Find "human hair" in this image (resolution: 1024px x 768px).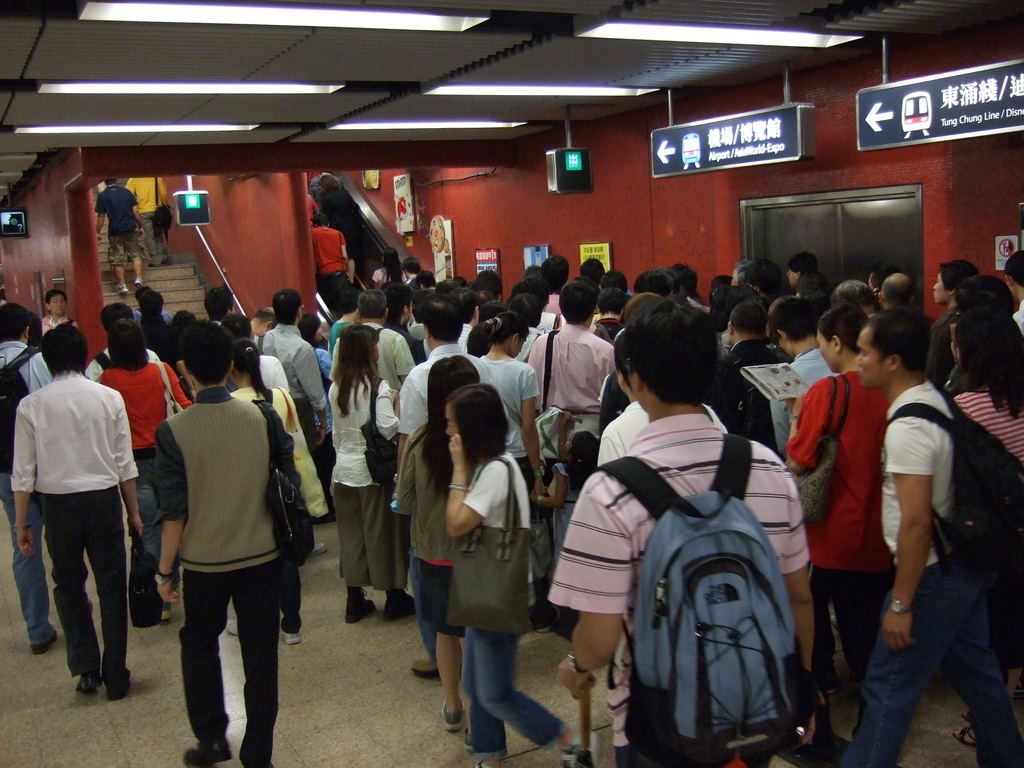
[left=37, top=314, right=89, bottom=379].
